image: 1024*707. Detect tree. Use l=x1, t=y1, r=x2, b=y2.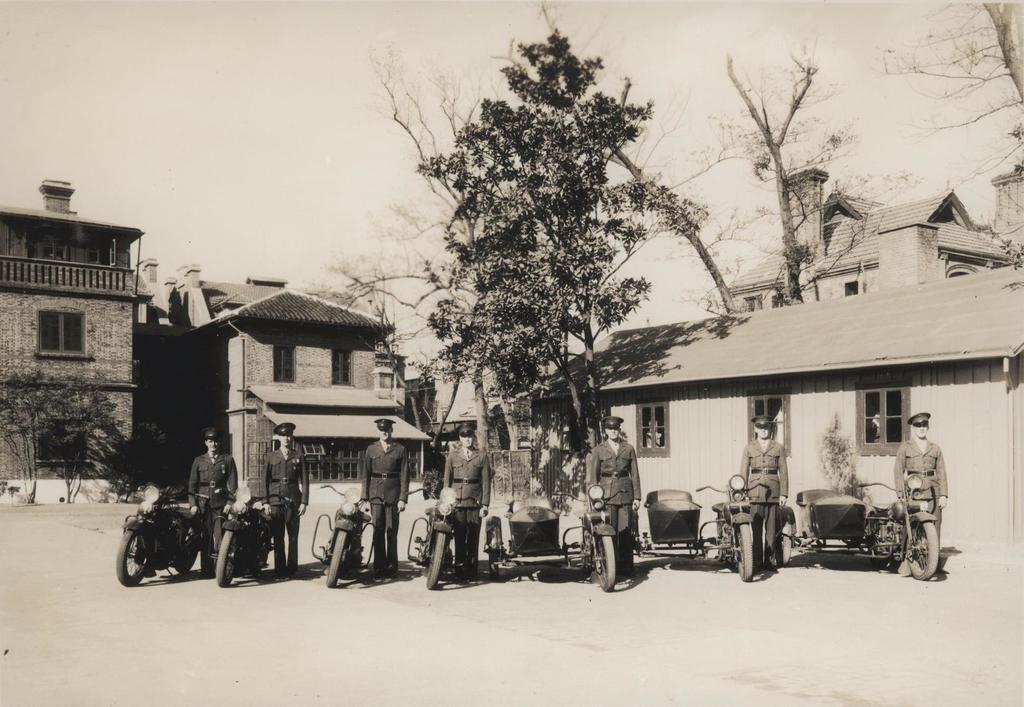
l=0, t=370, r=69, b=517.
